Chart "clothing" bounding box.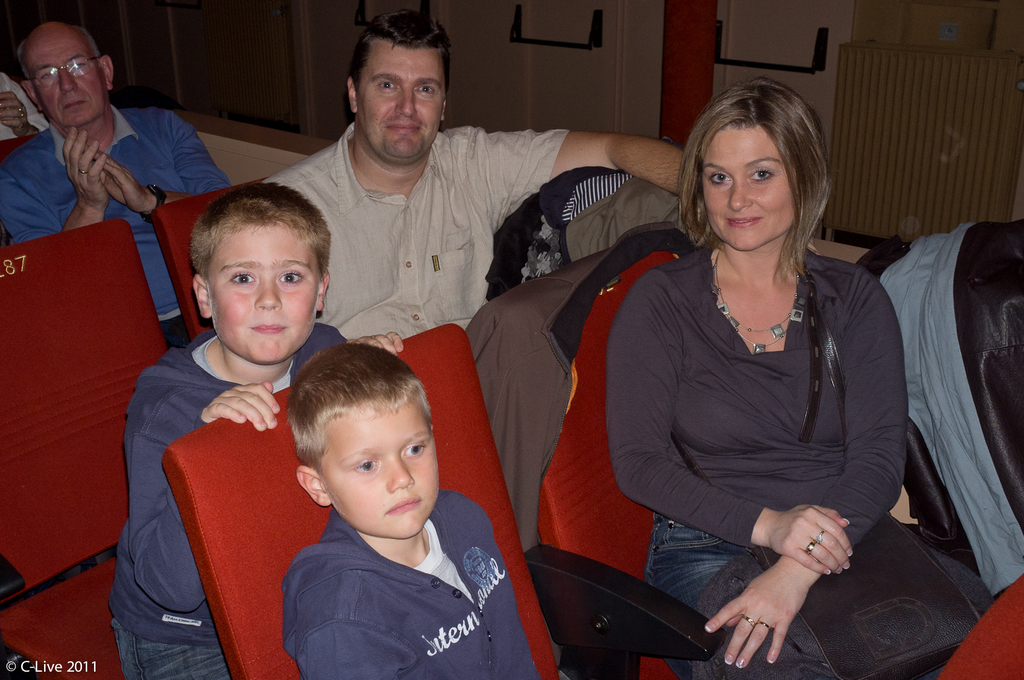
Charted: box(264, 122, 570, 331).
